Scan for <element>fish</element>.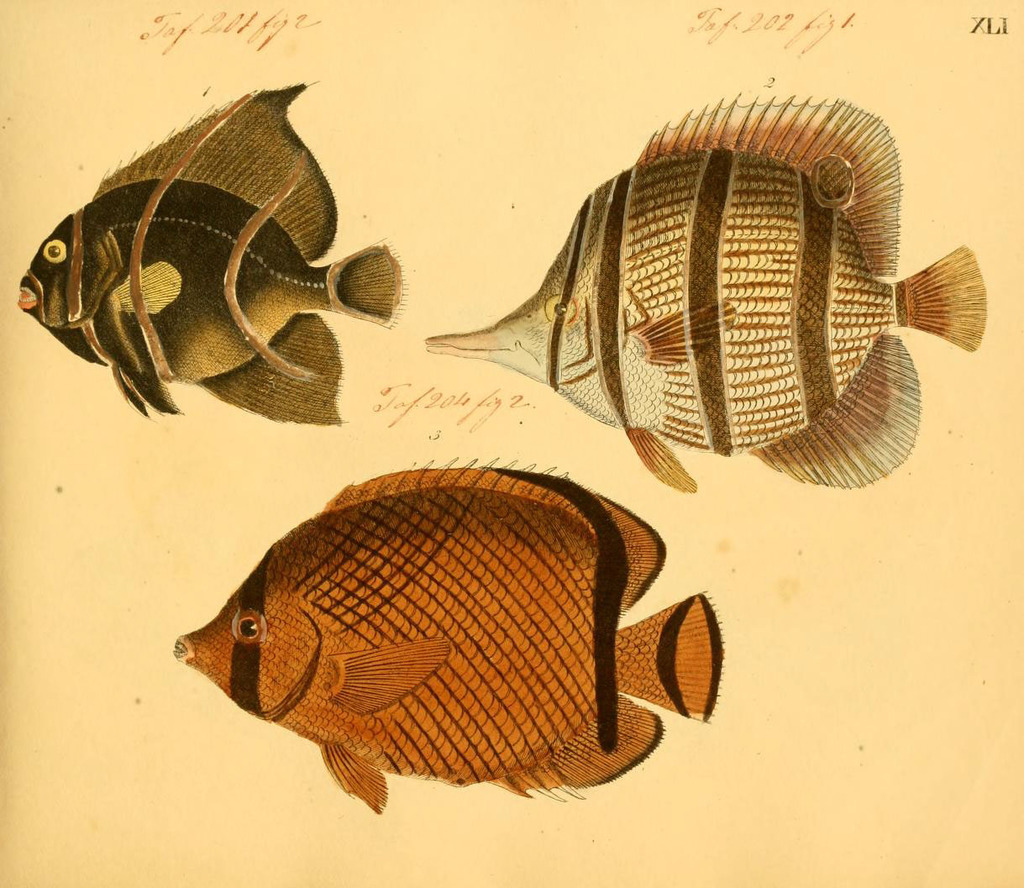
Scan result: box(167, 464, 734, 812).
